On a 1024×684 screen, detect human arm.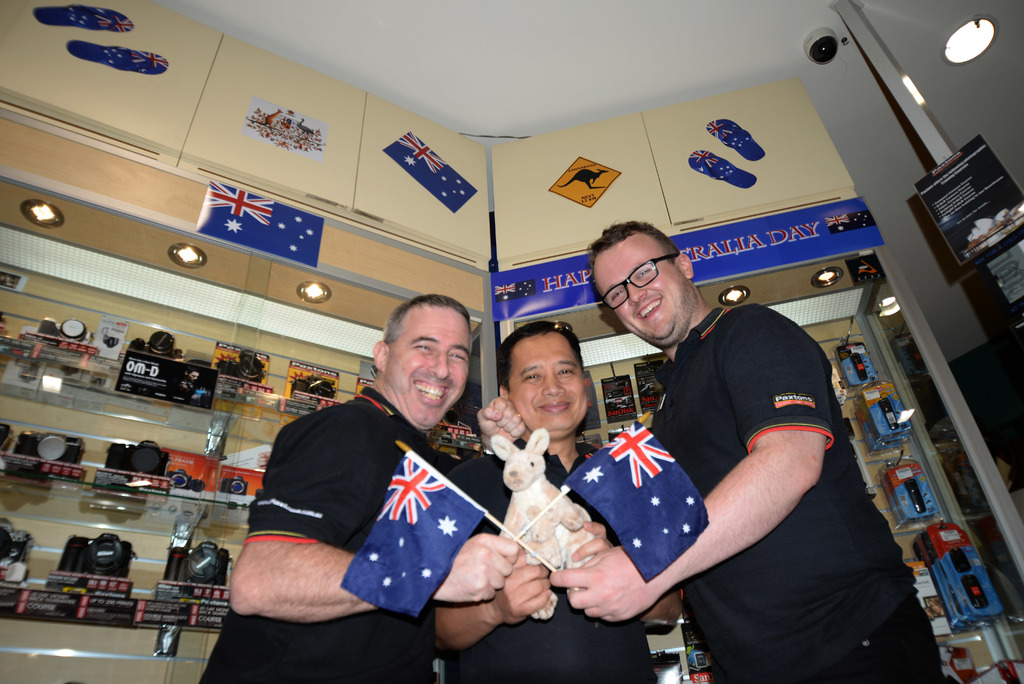
BBox(429, 537, 558, 654).
